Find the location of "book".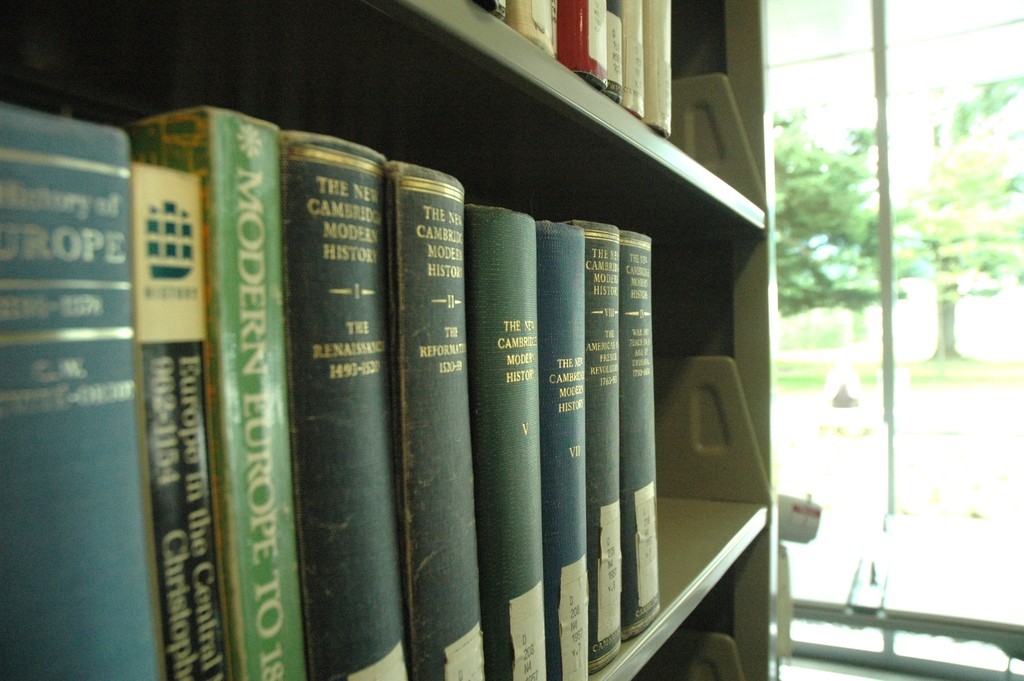
Location: [left=127, top=104, right=319, bottom=680].
